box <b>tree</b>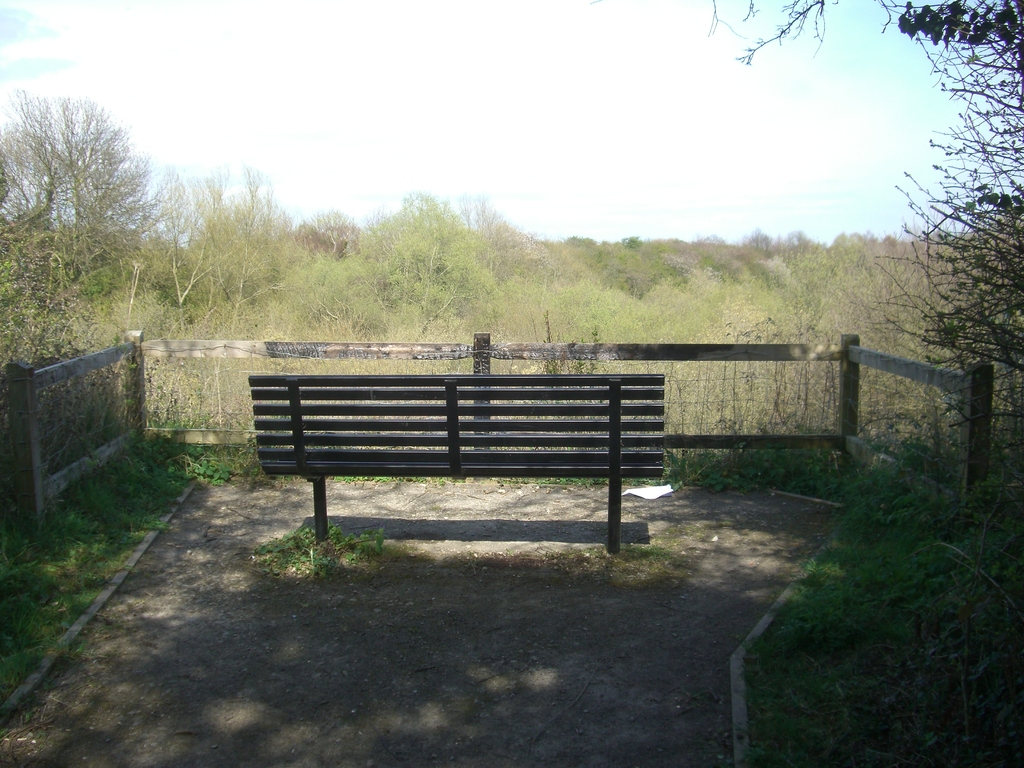
<bbox>890, 0, 1023, 504</bbox>
